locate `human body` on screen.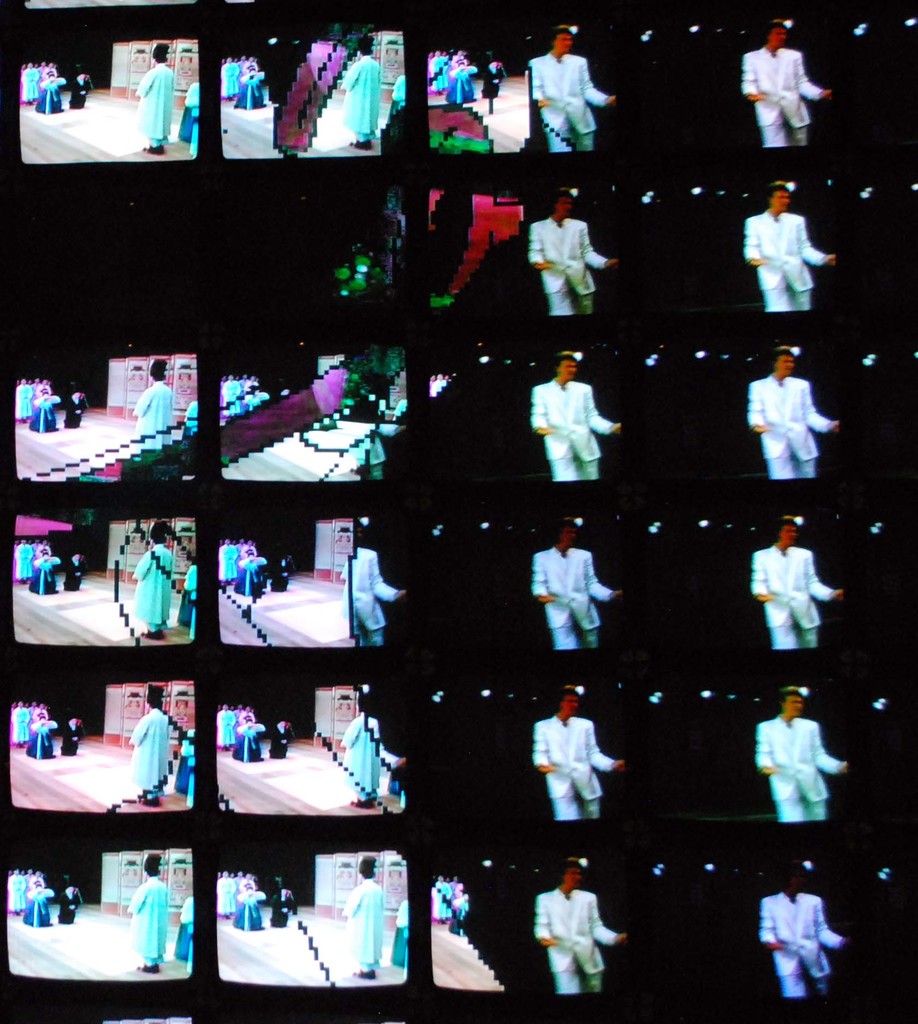
On screen at 753,719,849,816.
